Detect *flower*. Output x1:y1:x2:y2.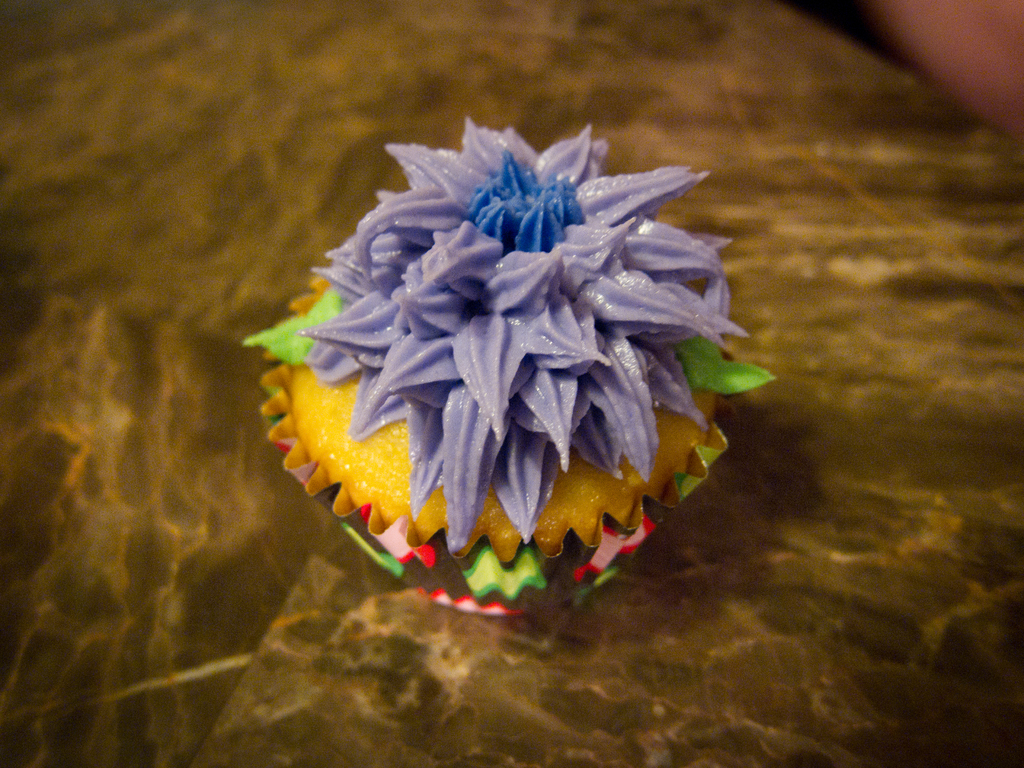
250:104:758:619.
